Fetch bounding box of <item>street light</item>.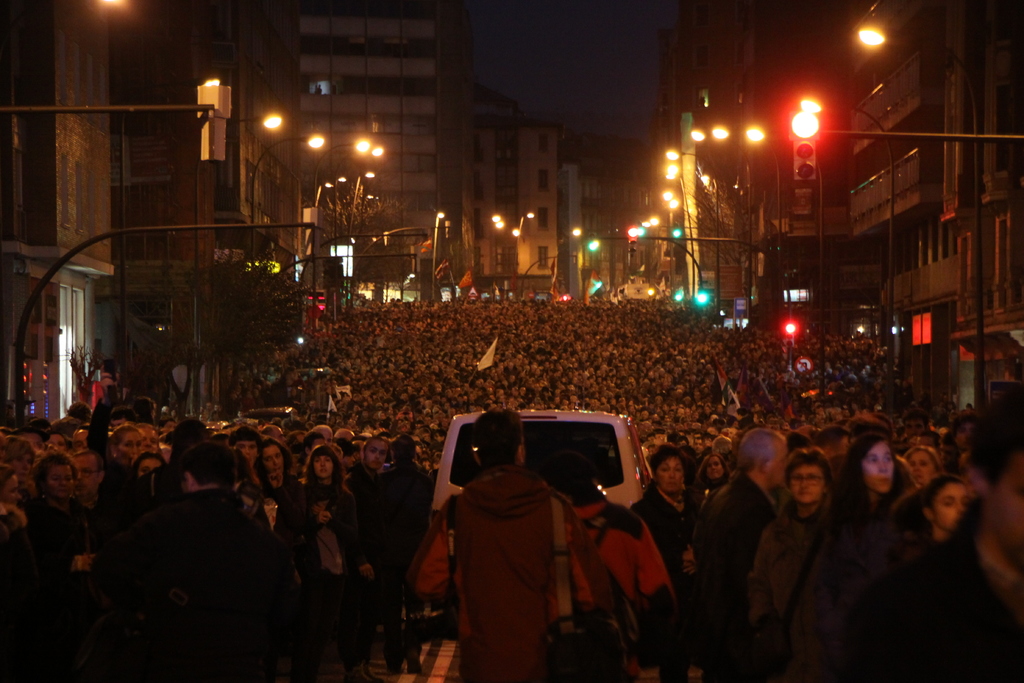
Bbox: left=312, top=136, right=373, bottom=332.
